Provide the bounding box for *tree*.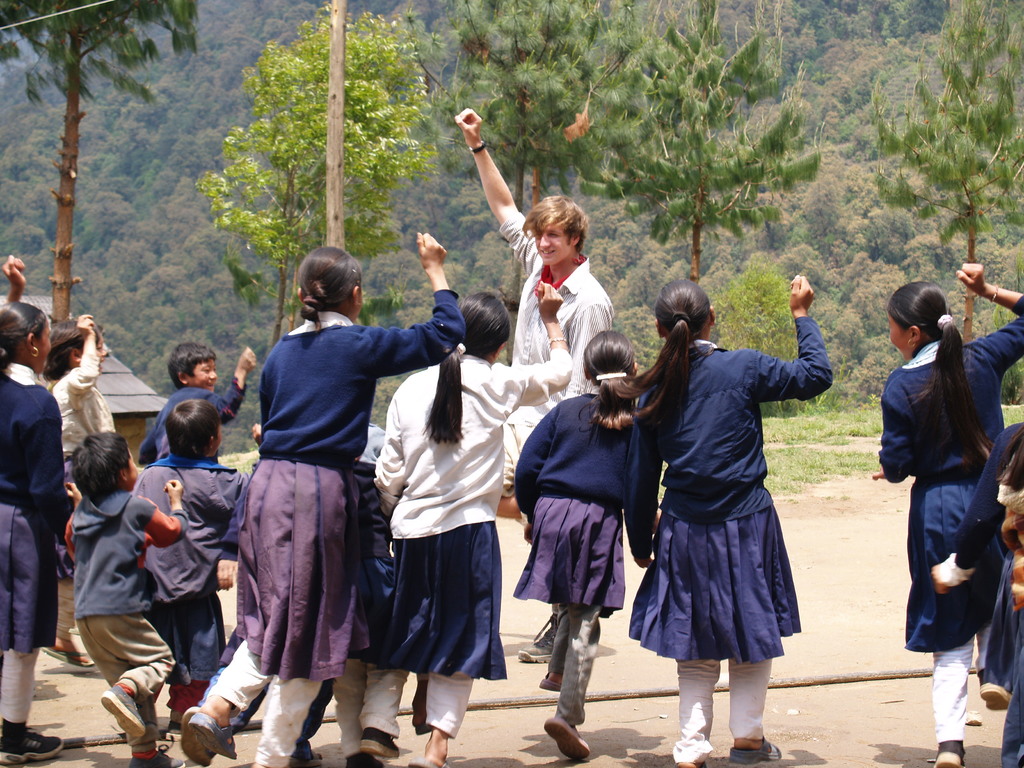
{"left": 858, "top": 0, "right": 1023, "bottom": 344}.
